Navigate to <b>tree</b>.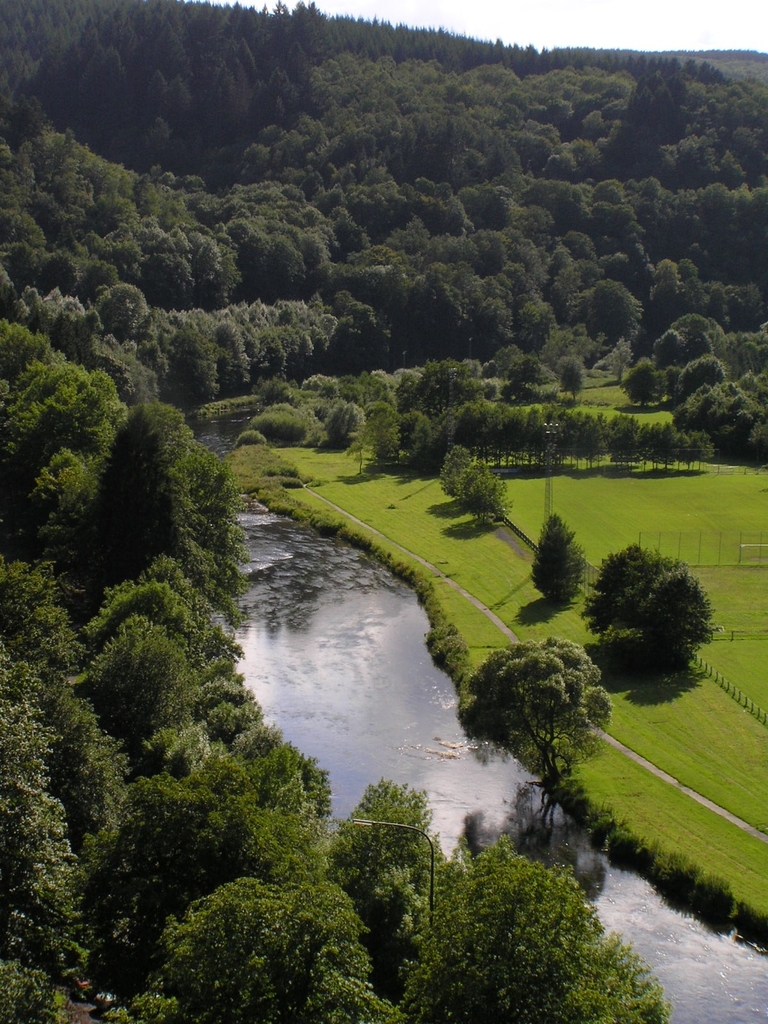
Navigation target: bbox(436, 440, 476, 495).
